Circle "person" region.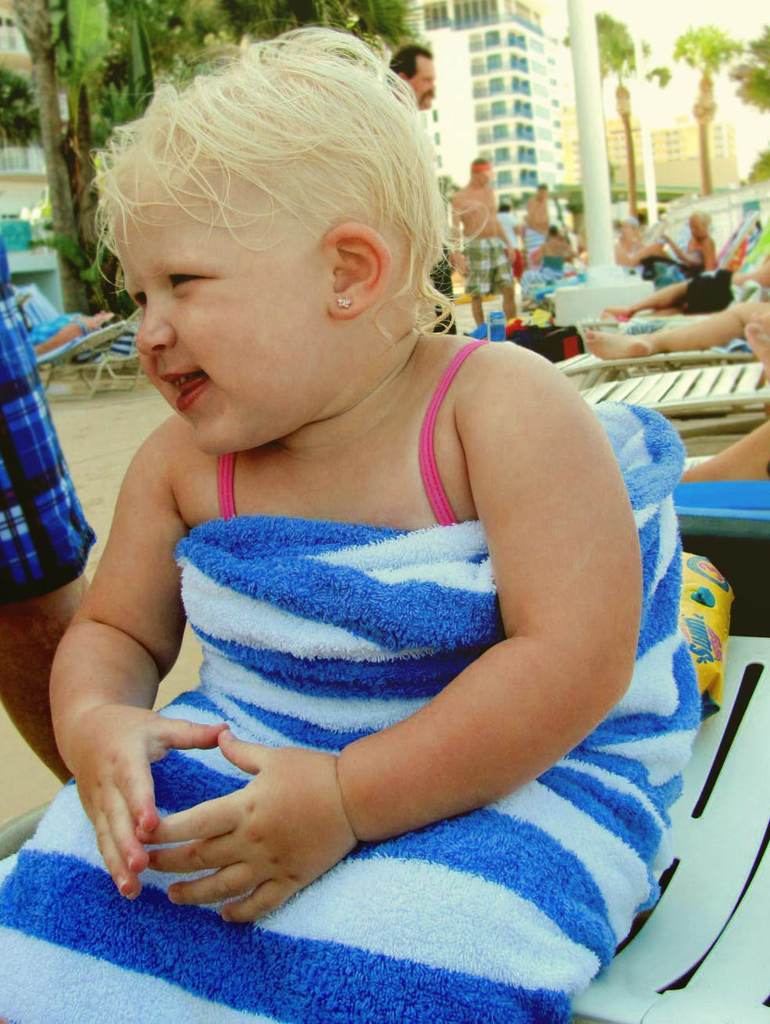
Region: 383:37:437:110.
